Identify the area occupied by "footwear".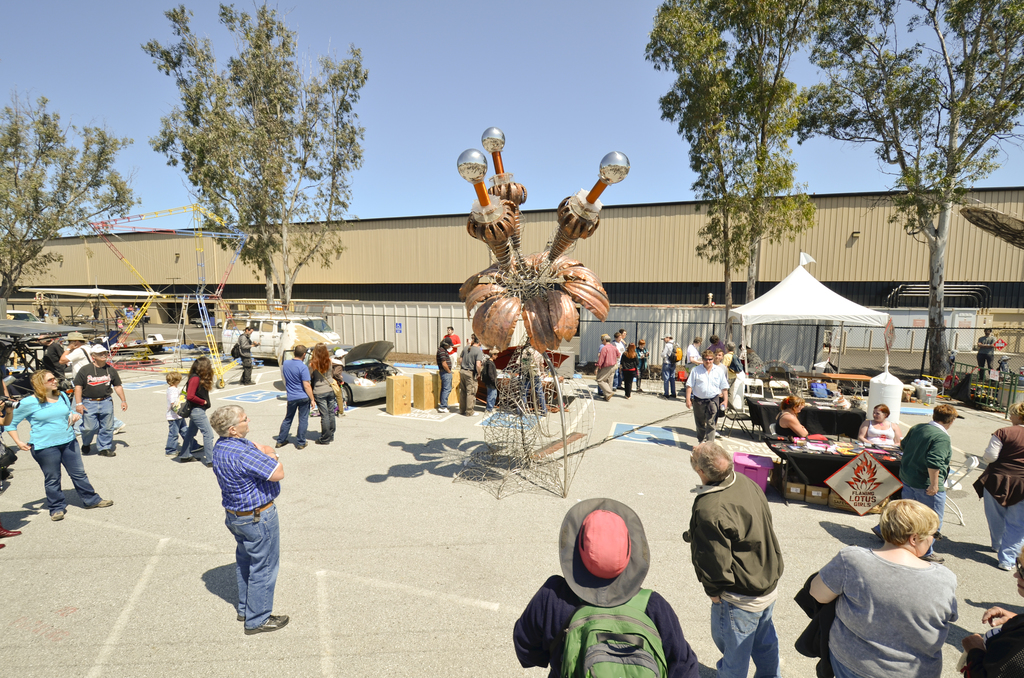
Area: [299, 439, 307, 452].
